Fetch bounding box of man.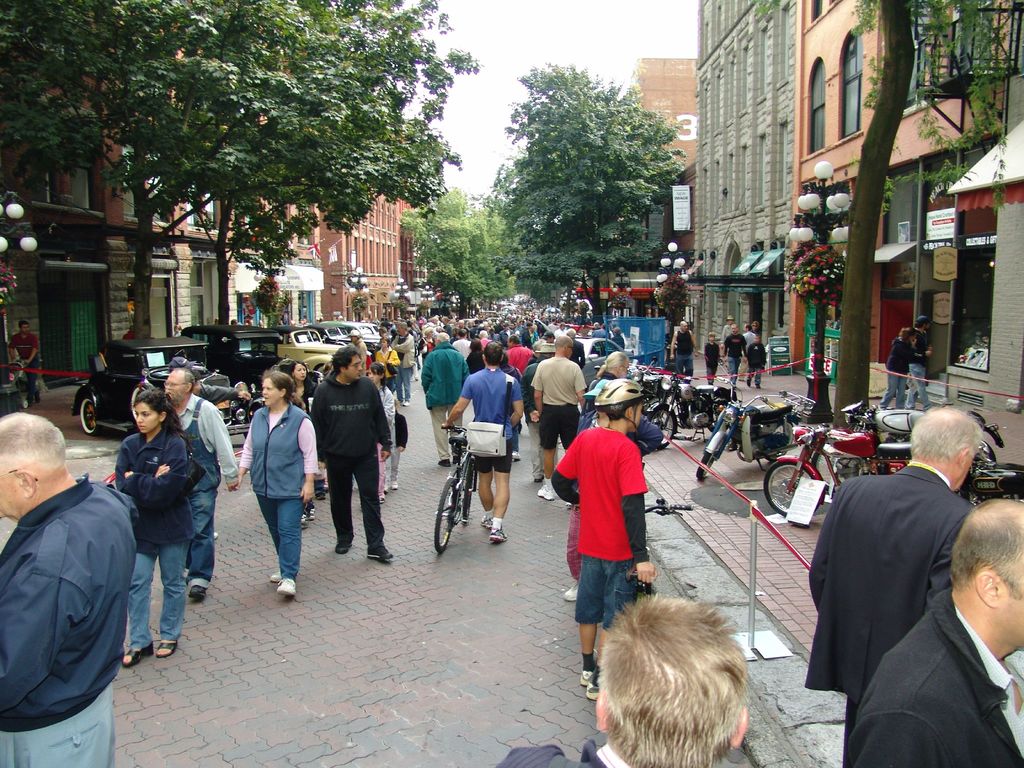
Bbox: (0, 416, 144, 767).
